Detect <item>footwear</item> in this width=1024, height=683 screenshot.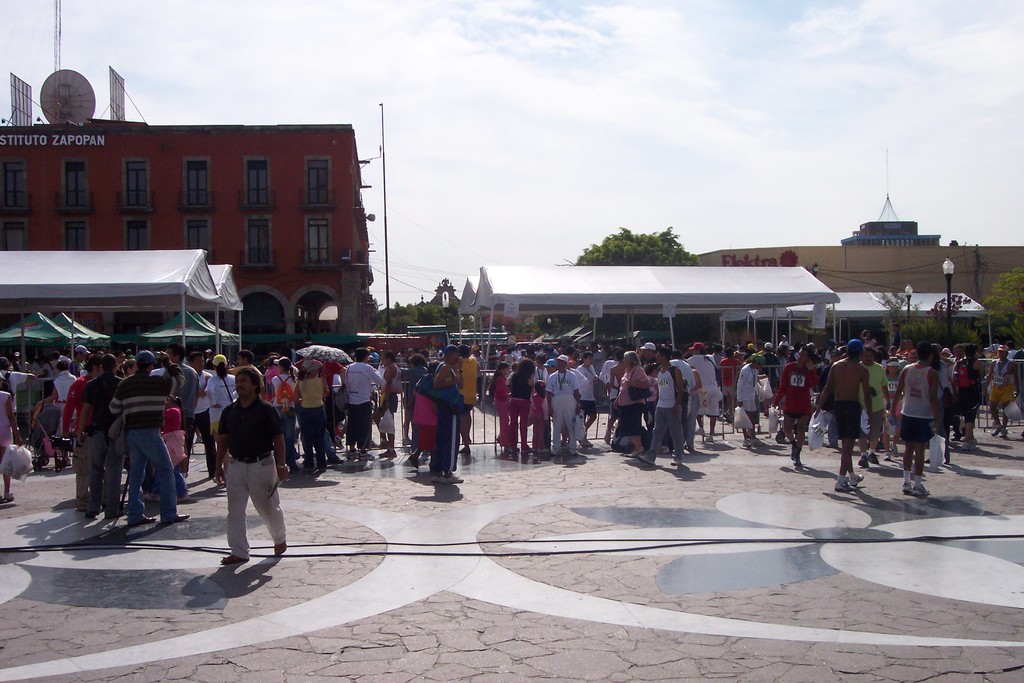
Detection: 657 447 671 456.
